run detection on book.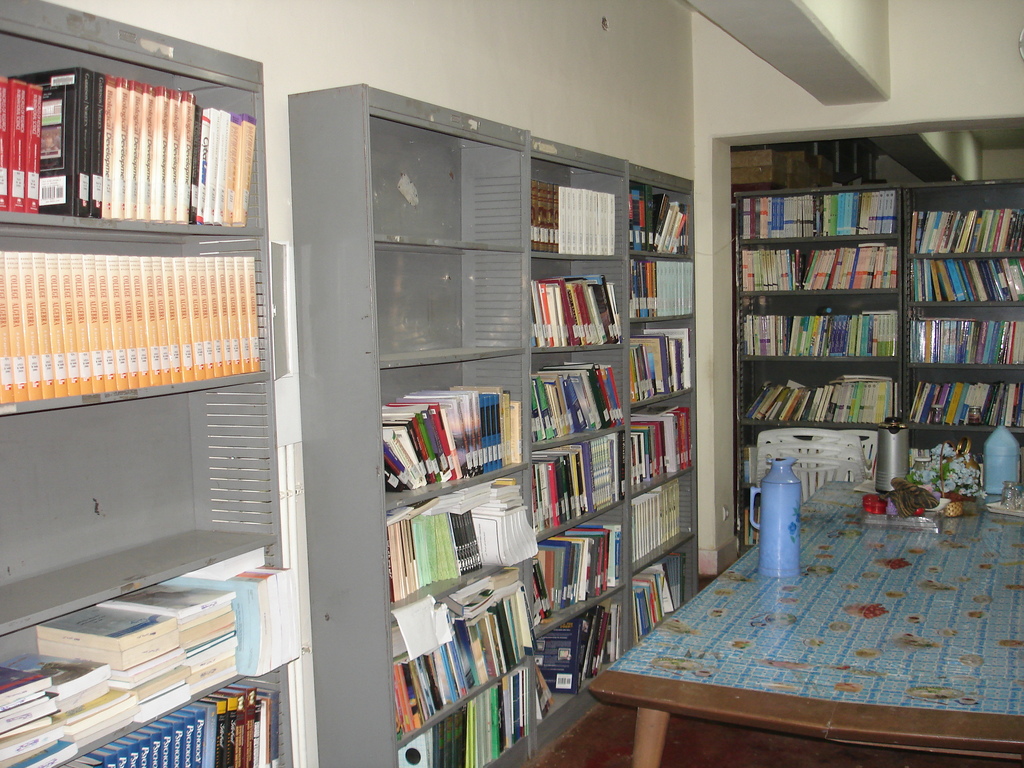
Result: (36,599,175,651).
